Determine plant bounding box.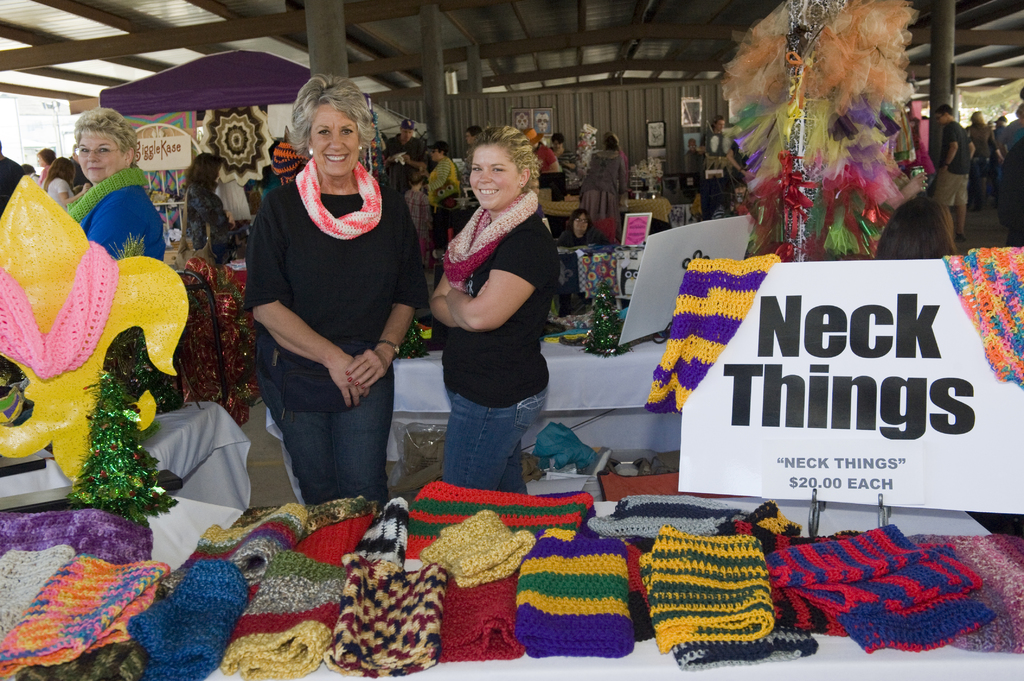
Determined: BBox(575, 278, 636, 358).
